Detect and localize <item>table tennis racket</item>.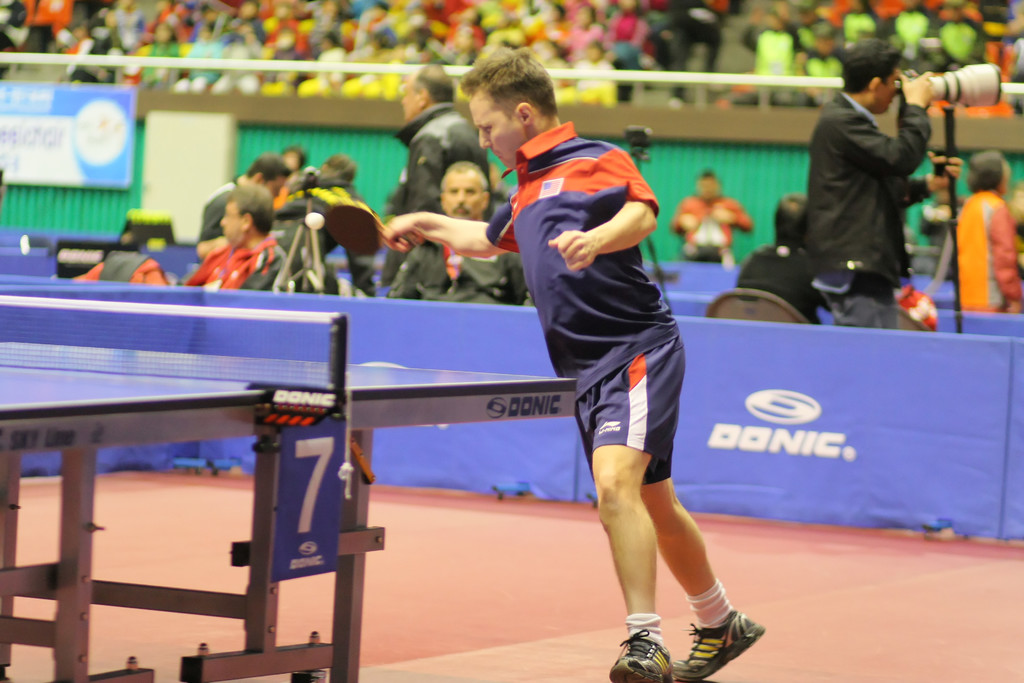
Localized at 324/202/412/257.
